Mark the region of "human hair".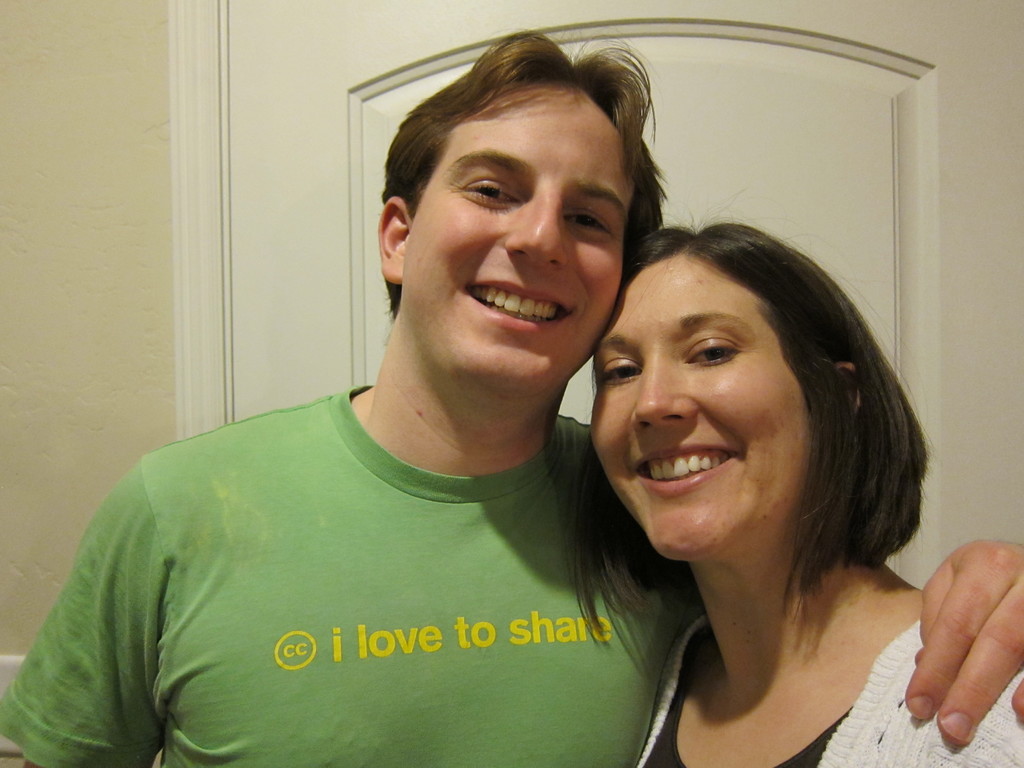
Region: [left=383, top=54, right=639, bottom=312].
